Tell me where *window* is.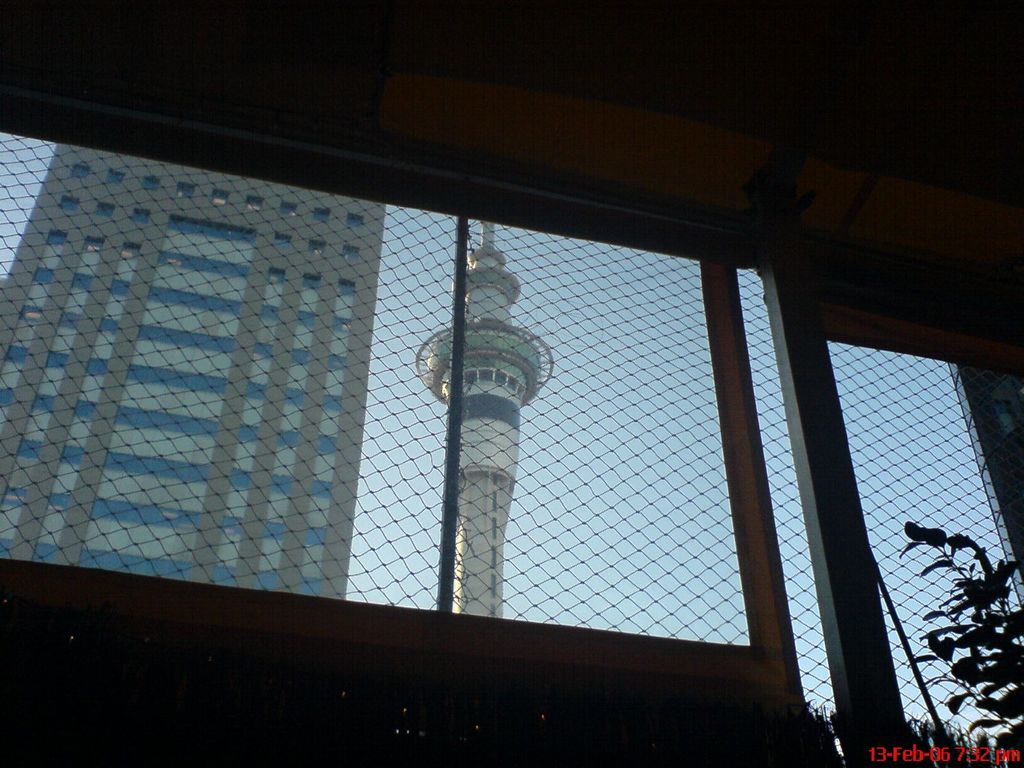
*window* is at (x1=118, y1=405, x2=220, y2=437).
